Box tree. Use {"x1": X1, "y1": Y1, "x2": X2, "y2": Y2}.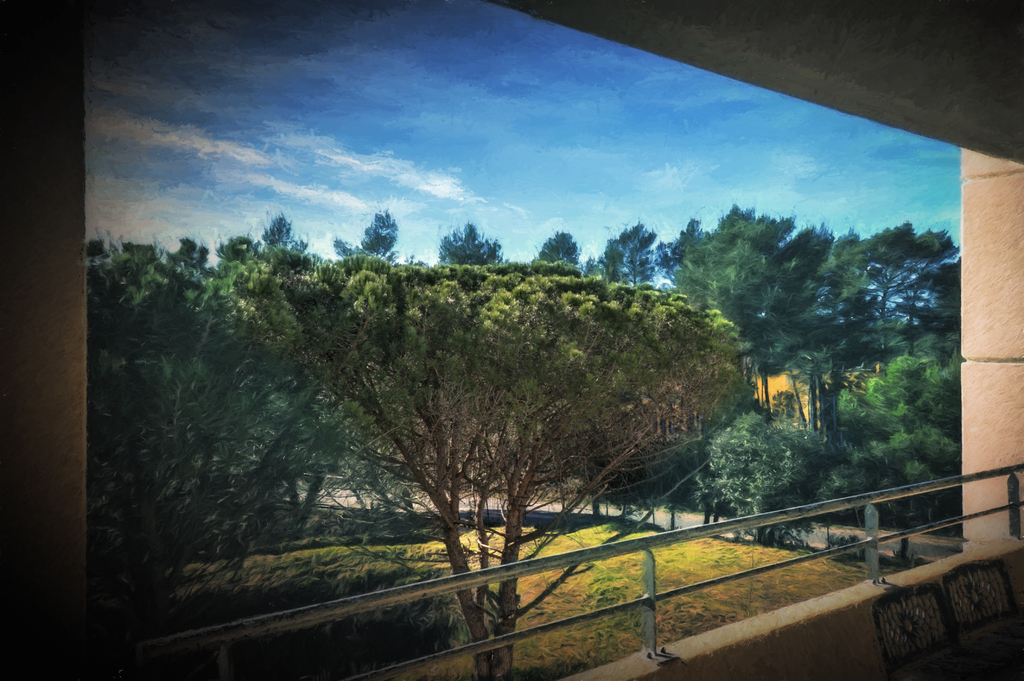
{"x1": 808, "y1": 357, "x2": 957, "y2": 553}.
